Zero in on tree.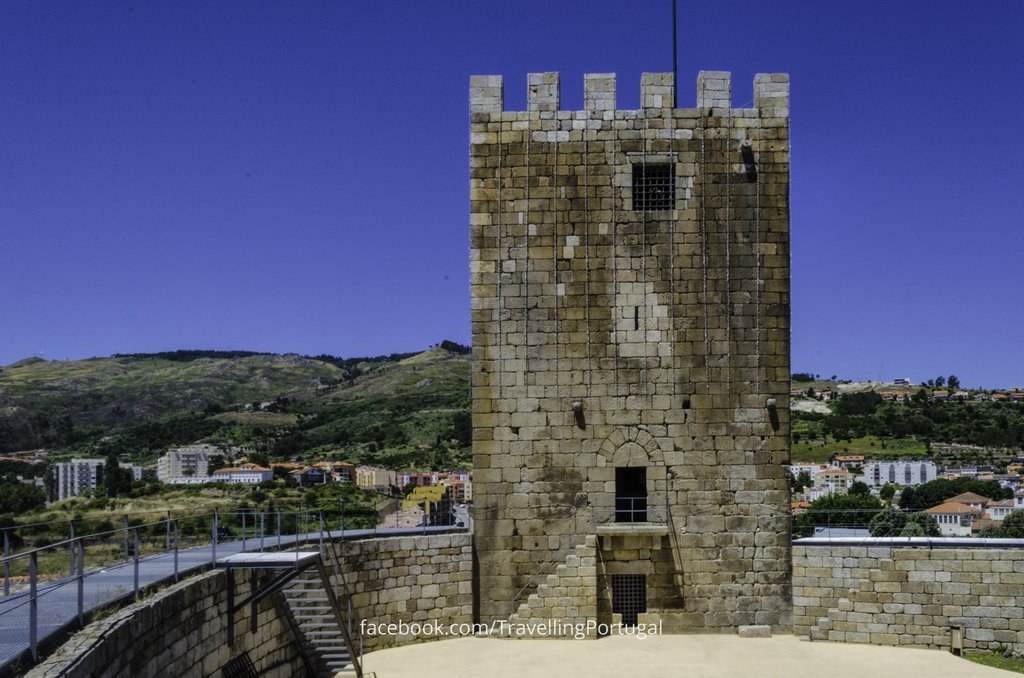
Zeroed in: region(786, 474, 819, 494).
